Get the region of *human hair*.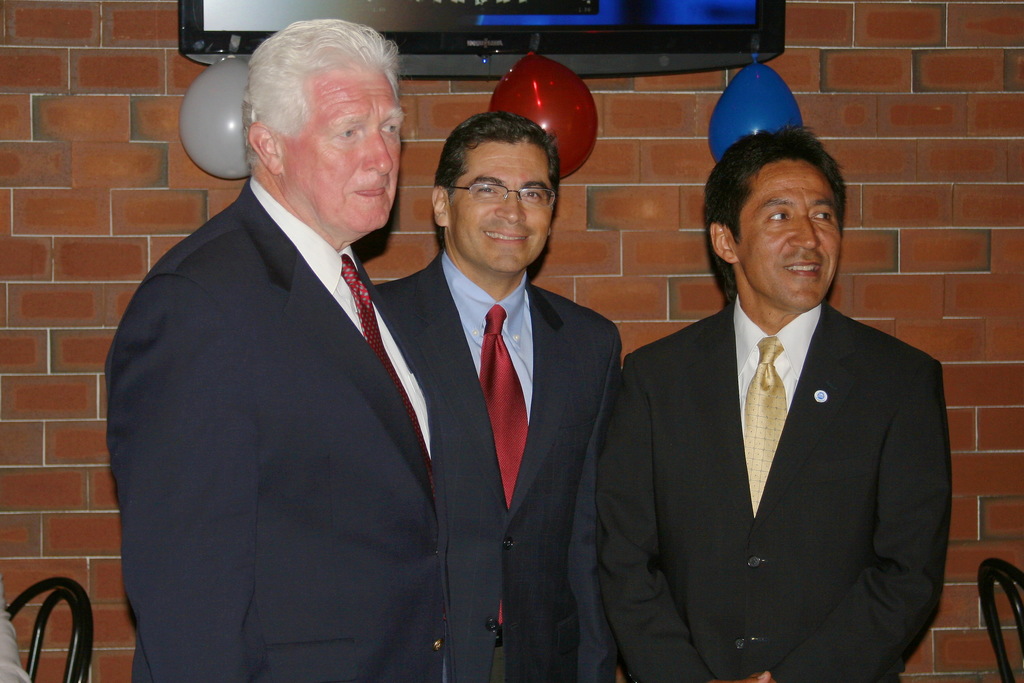
(x1=701, y1=122, x2=847, y2=322).
